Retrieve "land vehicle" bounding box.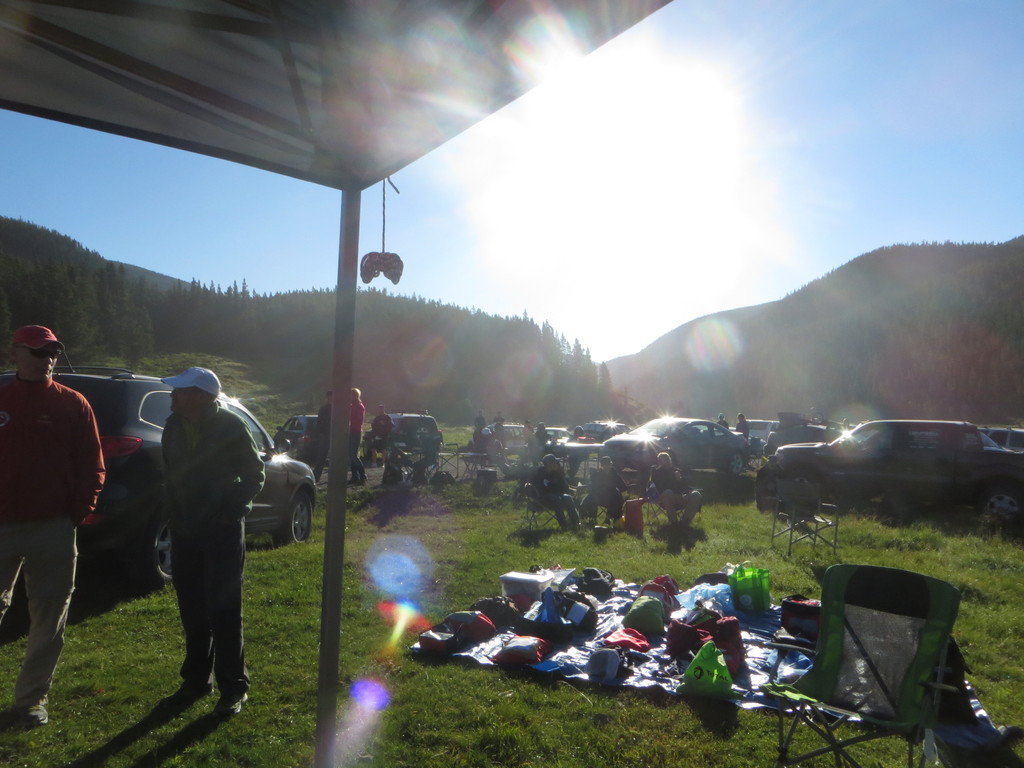
Bounding box: 0/364/317/585.
